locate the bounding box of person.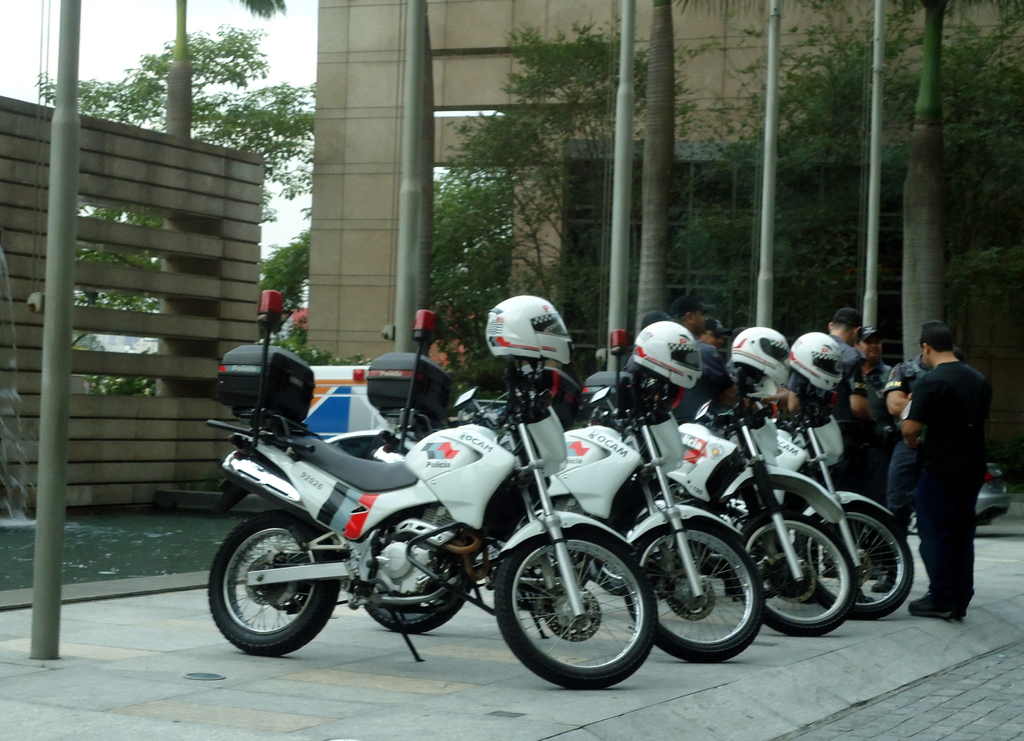
Bounding box: select_region(692, 314, 729, 350).
